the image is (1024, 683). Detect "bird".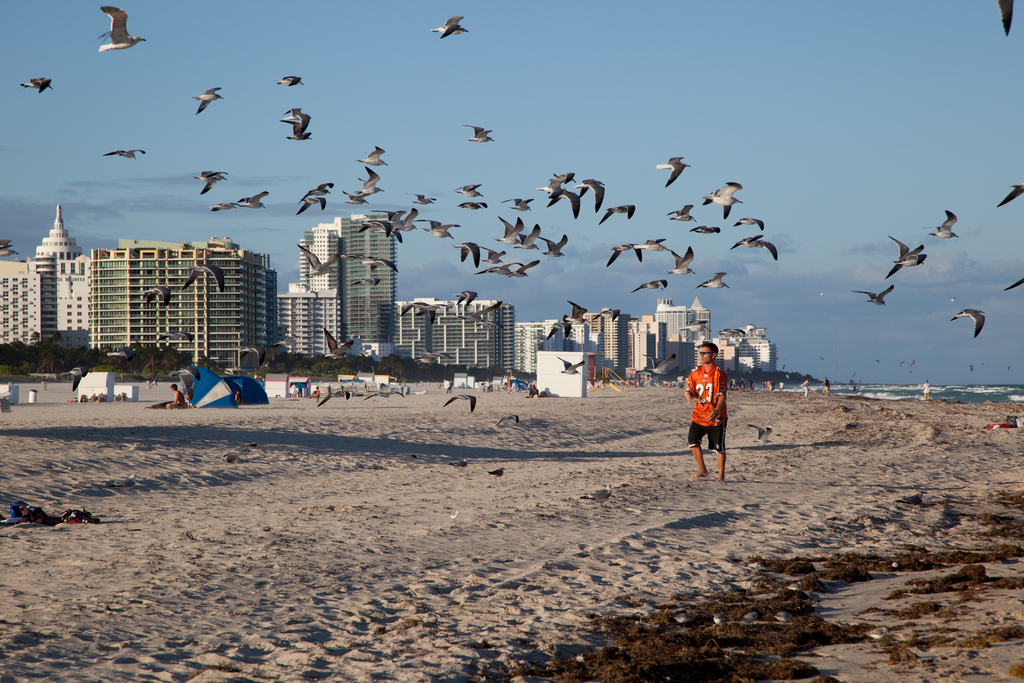
Detection: [311,386,349,413].
